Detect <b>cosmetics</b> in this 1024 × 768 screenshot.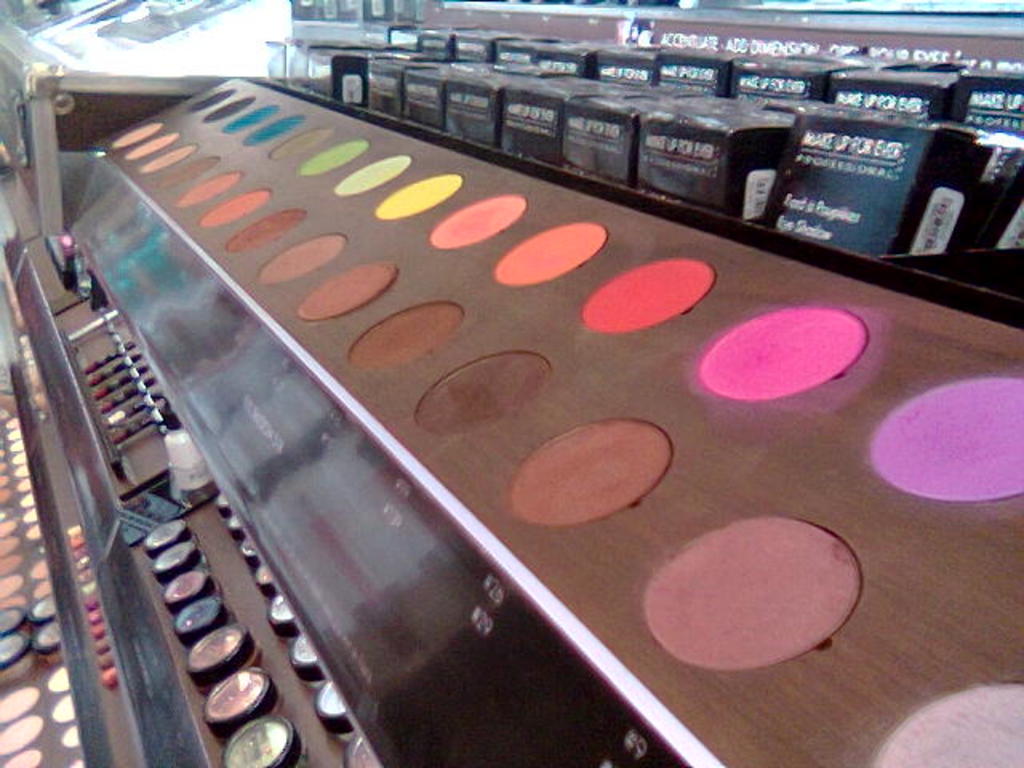
Detection: region(0, 550, 21, 576).
